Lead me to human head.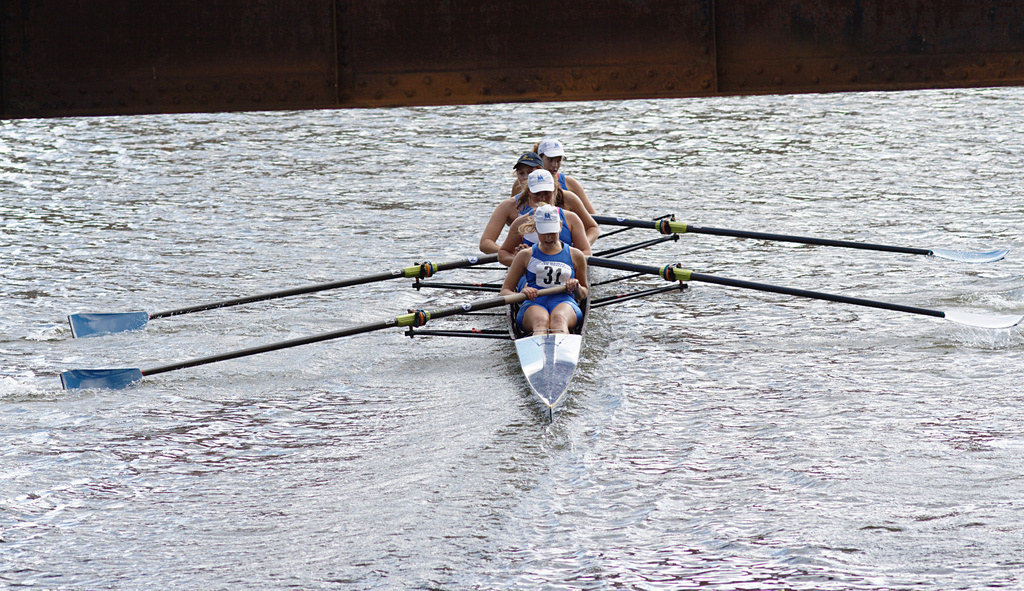
Lead to <box>536,139,567,174</box>.
